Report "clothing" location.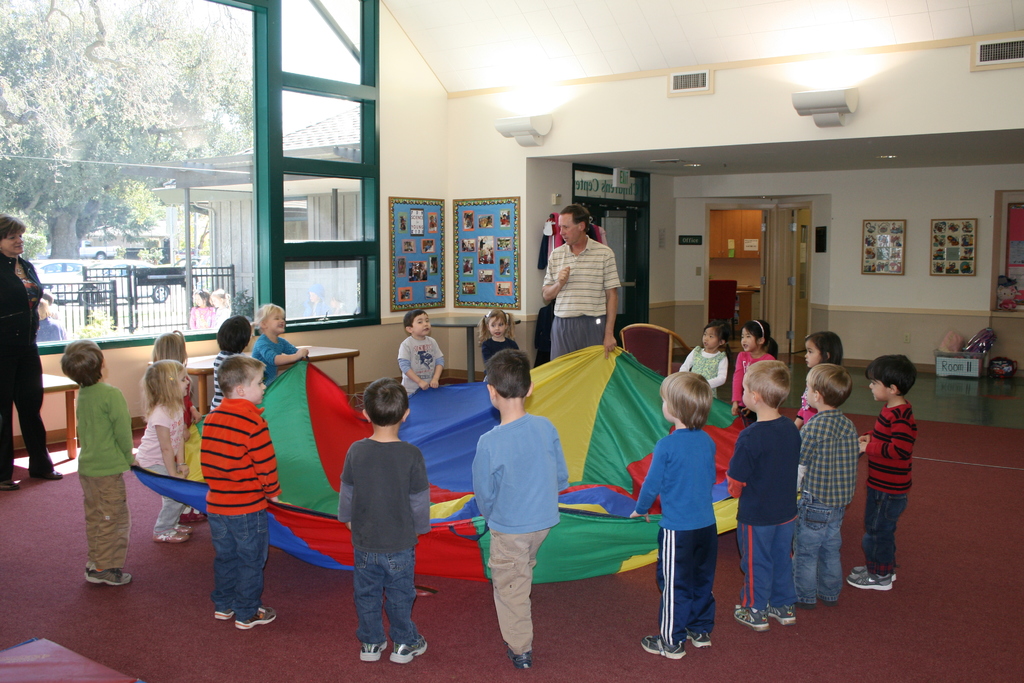
Report: bbox=(398, 334, 441, 394).
